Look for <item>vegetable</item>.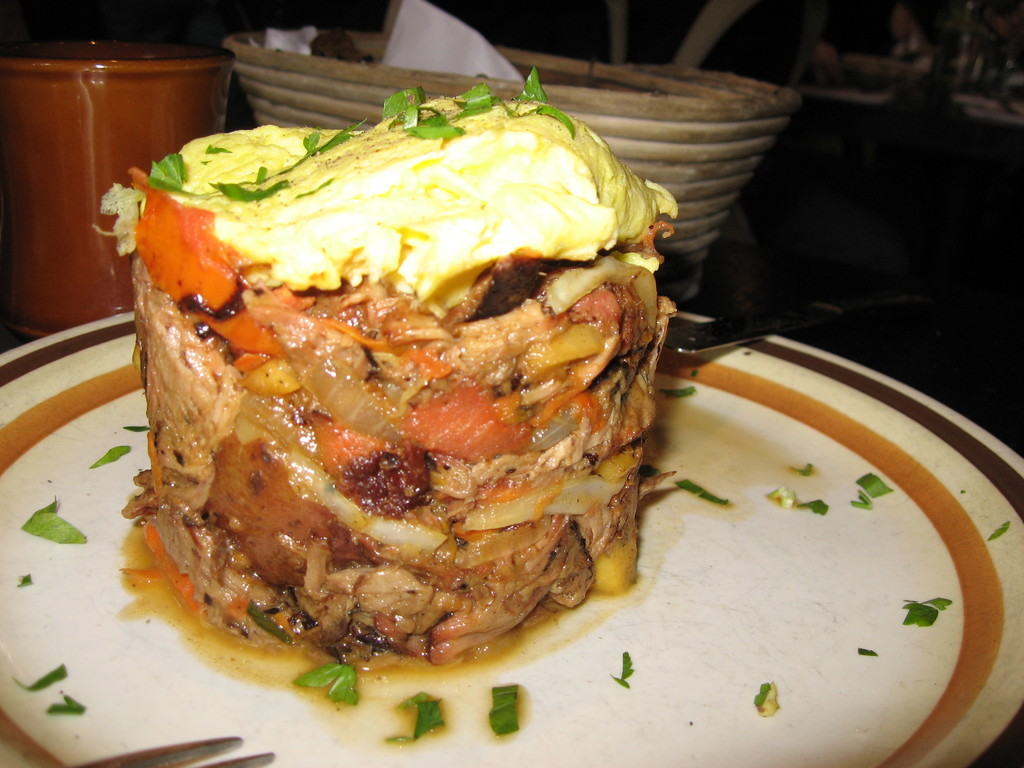
Found: [297,661,360,703].
